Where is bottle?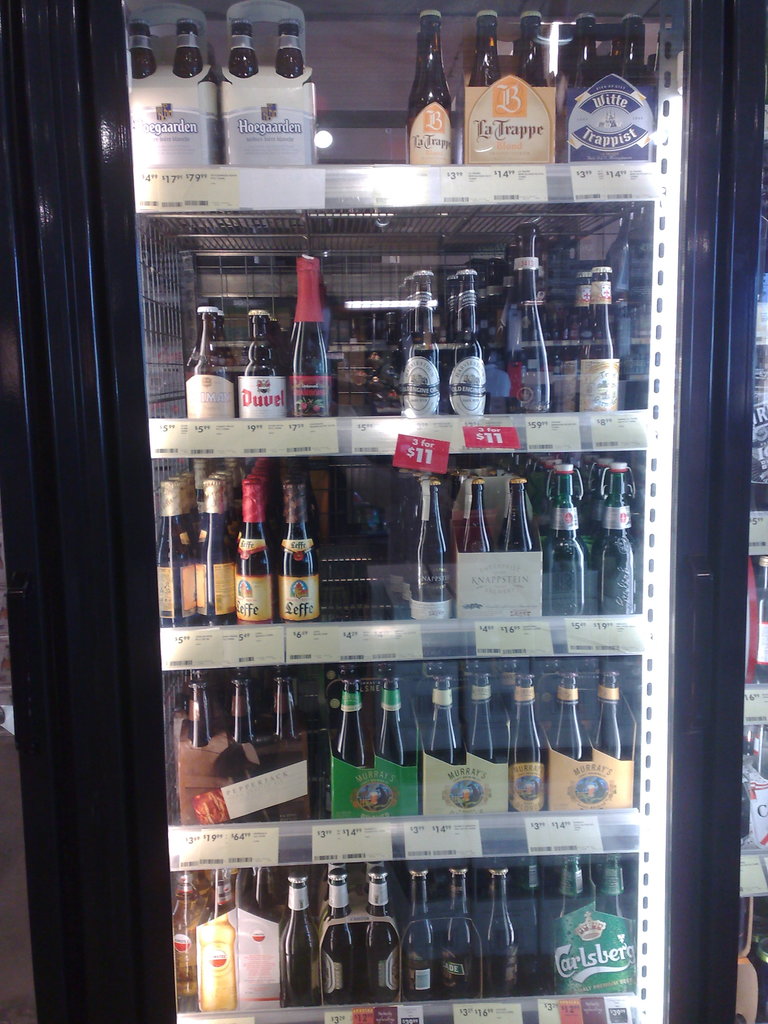
[582,666,624,757].
